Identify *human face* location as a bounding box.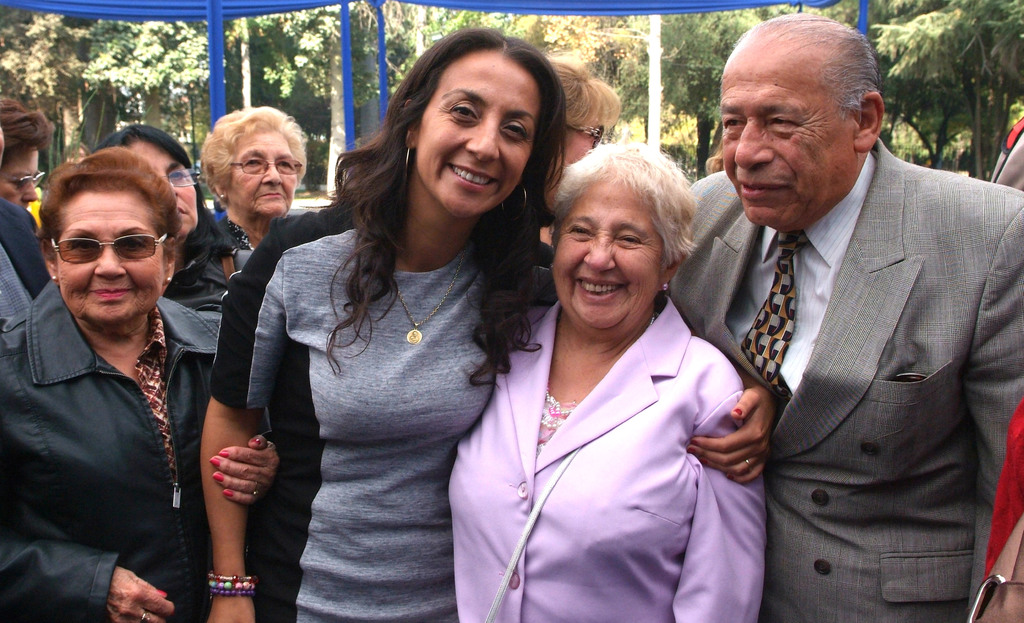
<region>548, 184, 668, 327</region>.
